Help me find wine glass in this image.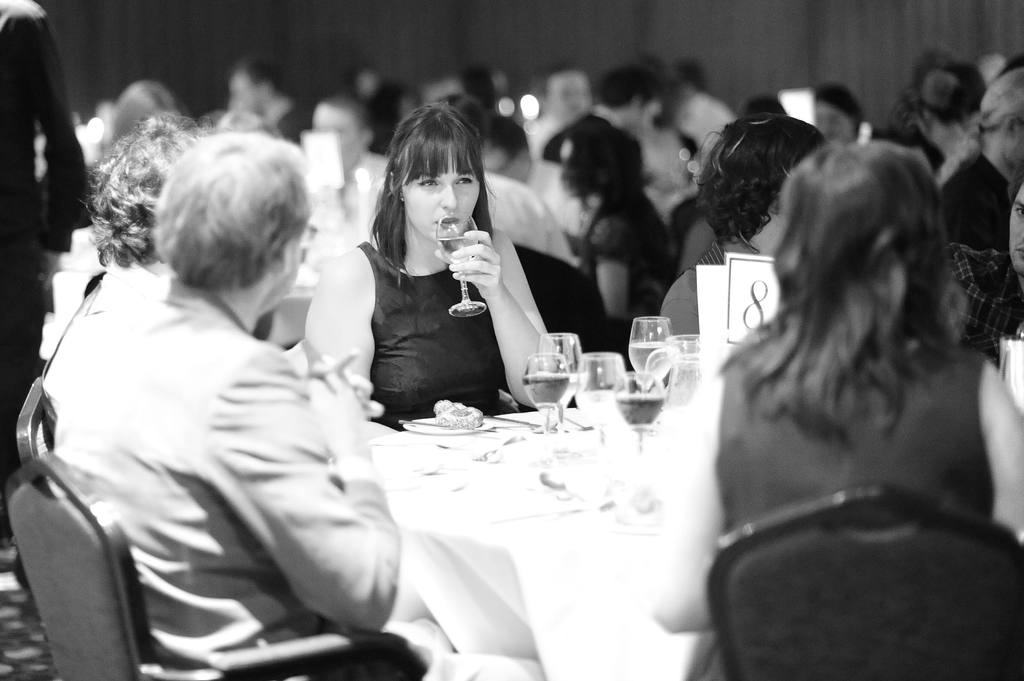
Found it: [left=612, top=369, right=664, bottom=454].
